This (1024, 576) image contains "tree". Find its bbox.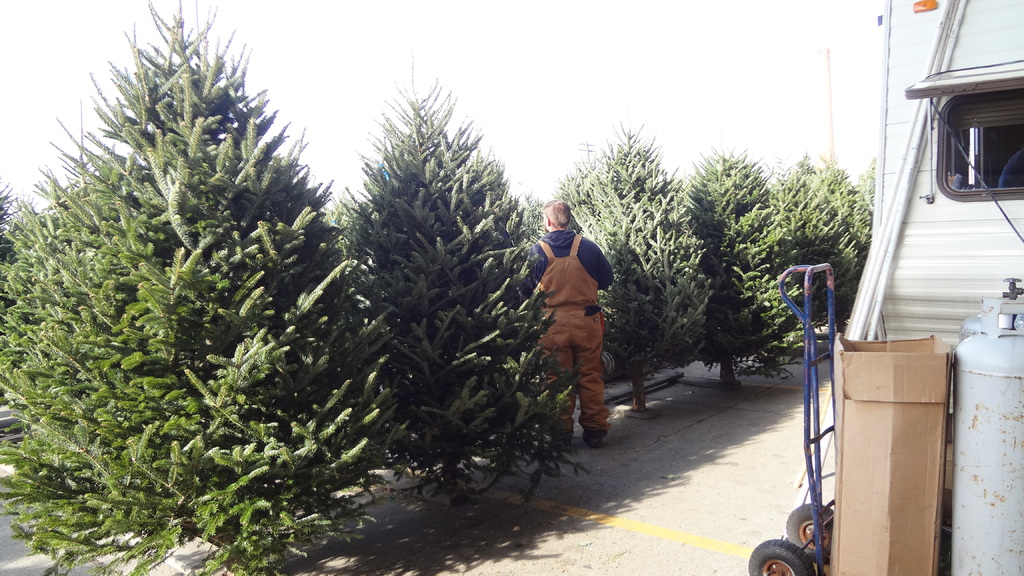
Rect(516, 182, 547, 242).
